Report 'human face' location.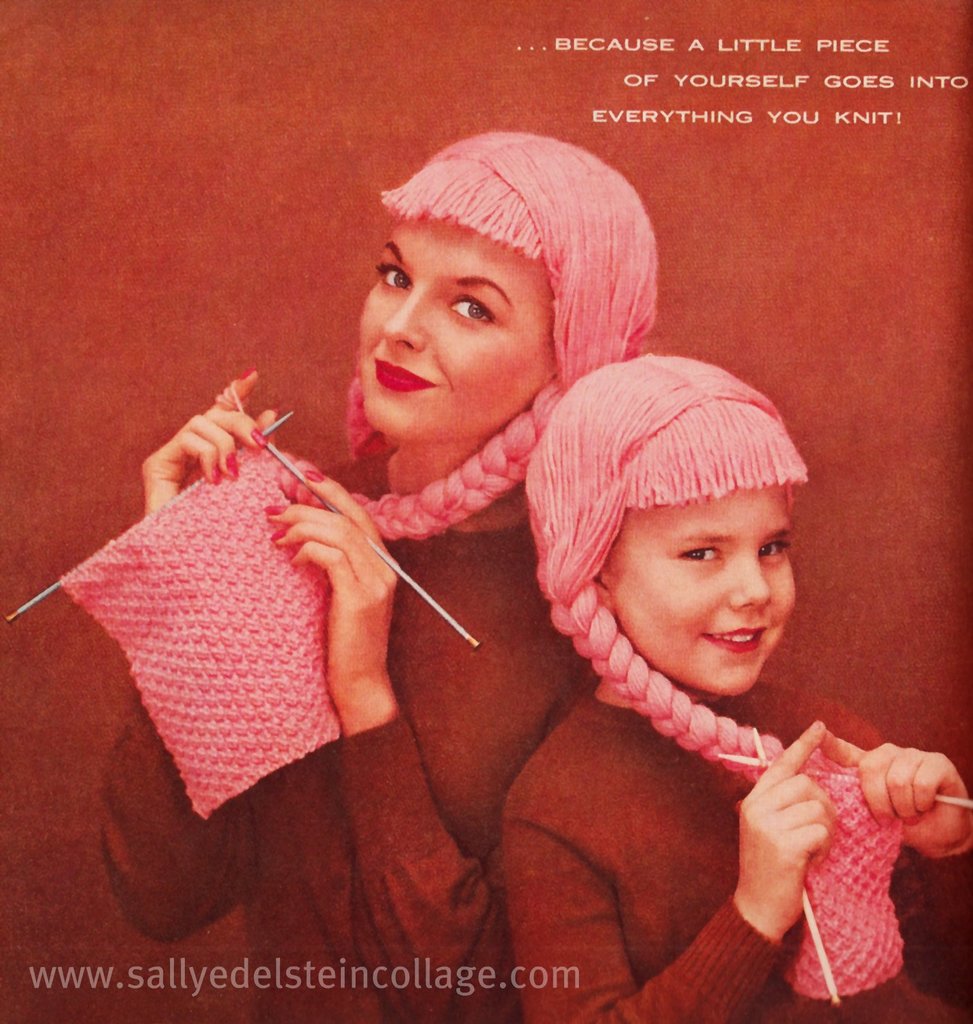
Report: <bbox>603, 477, 800, 697</bbox>.
